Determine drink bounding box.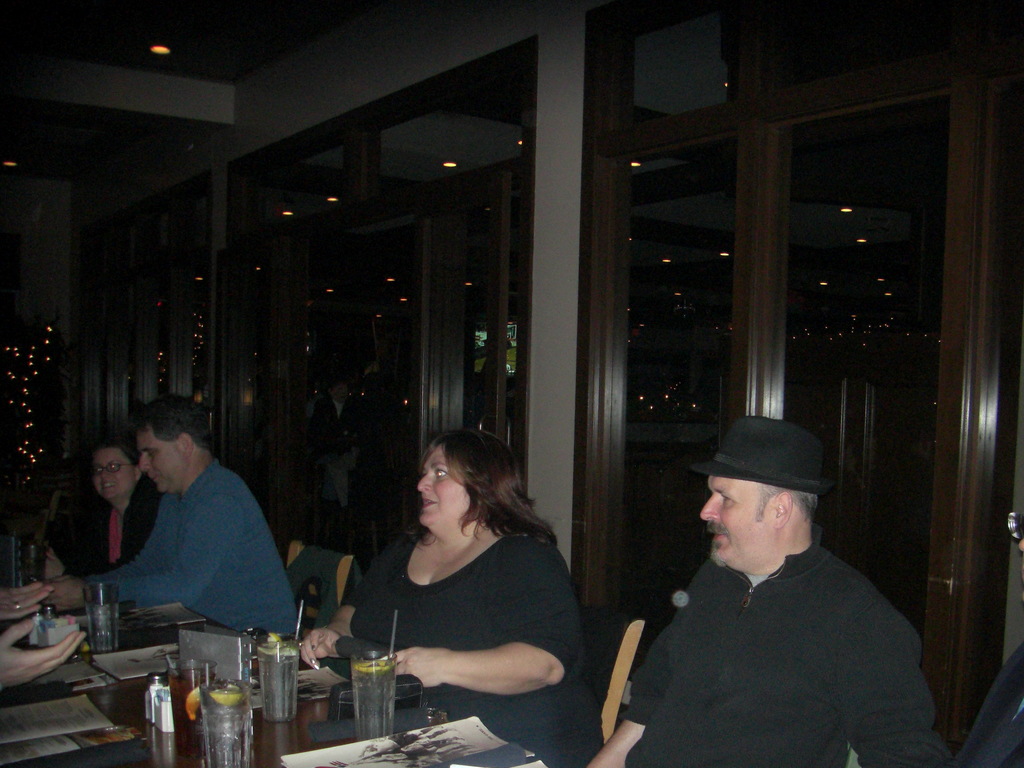
Determined: <region>183, 668, 214, 716</region>.
